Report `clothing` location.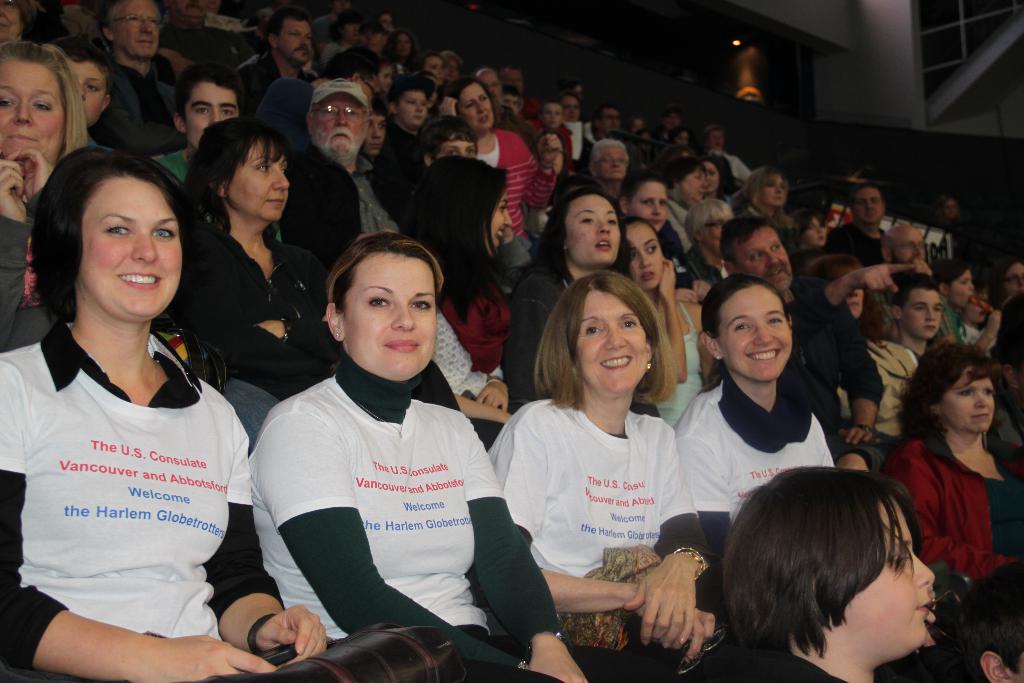
Report: bbox=(888, 441, 1023, 609).
